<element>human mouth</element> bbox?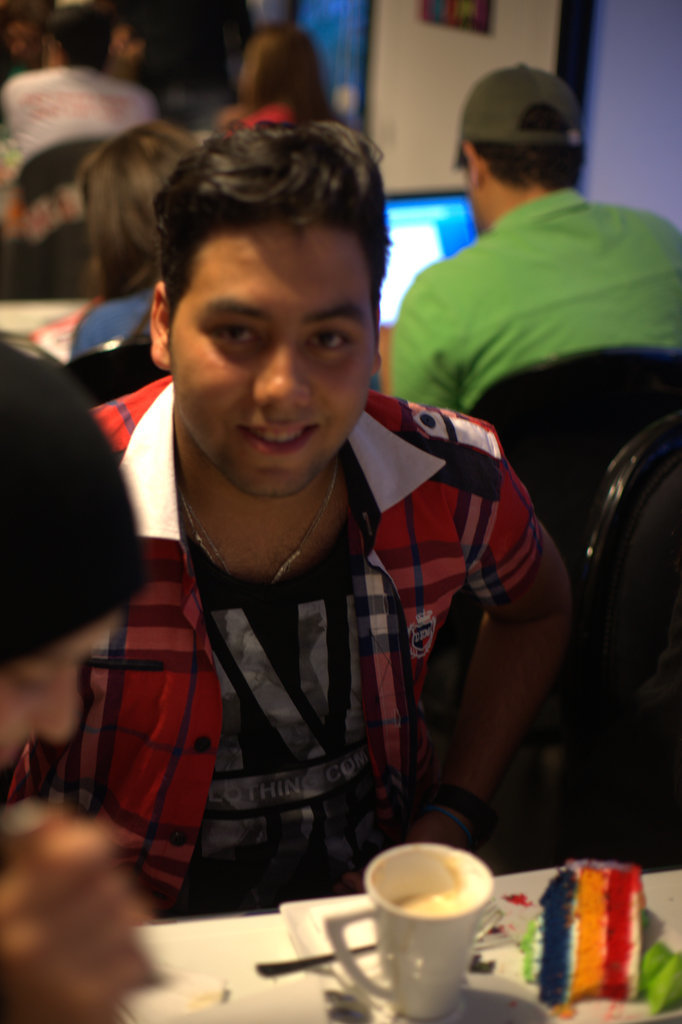
[235, 410, 325, 457]
